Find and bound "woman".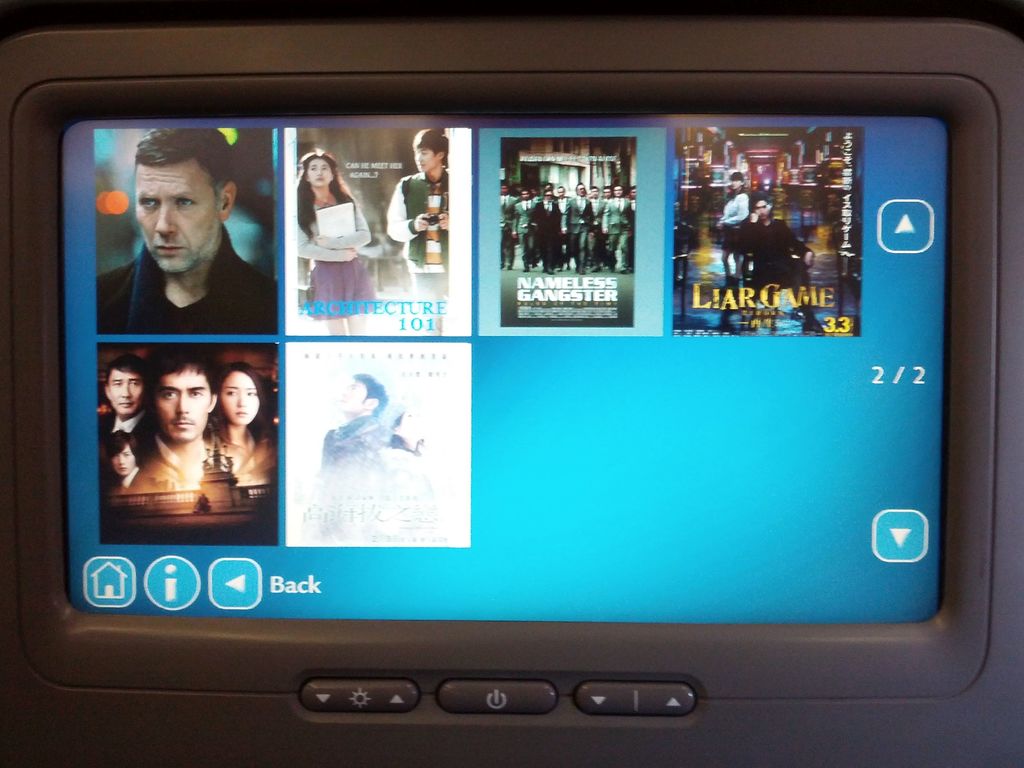
Bound: detection(715, 175, 749, 282).
